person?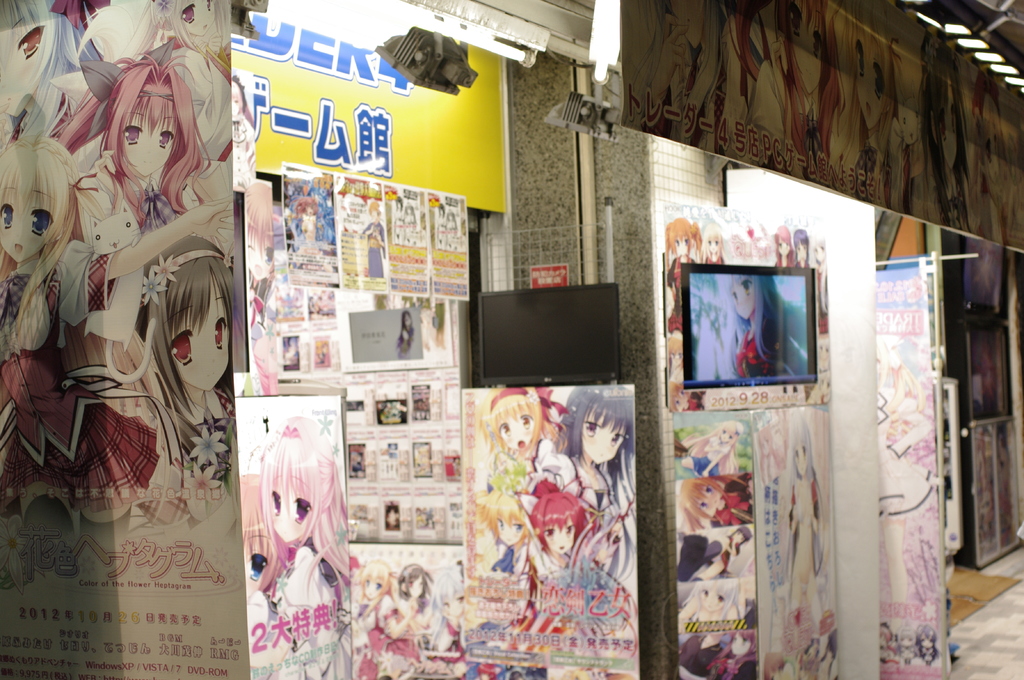
box(663, 217, 704, 331)
